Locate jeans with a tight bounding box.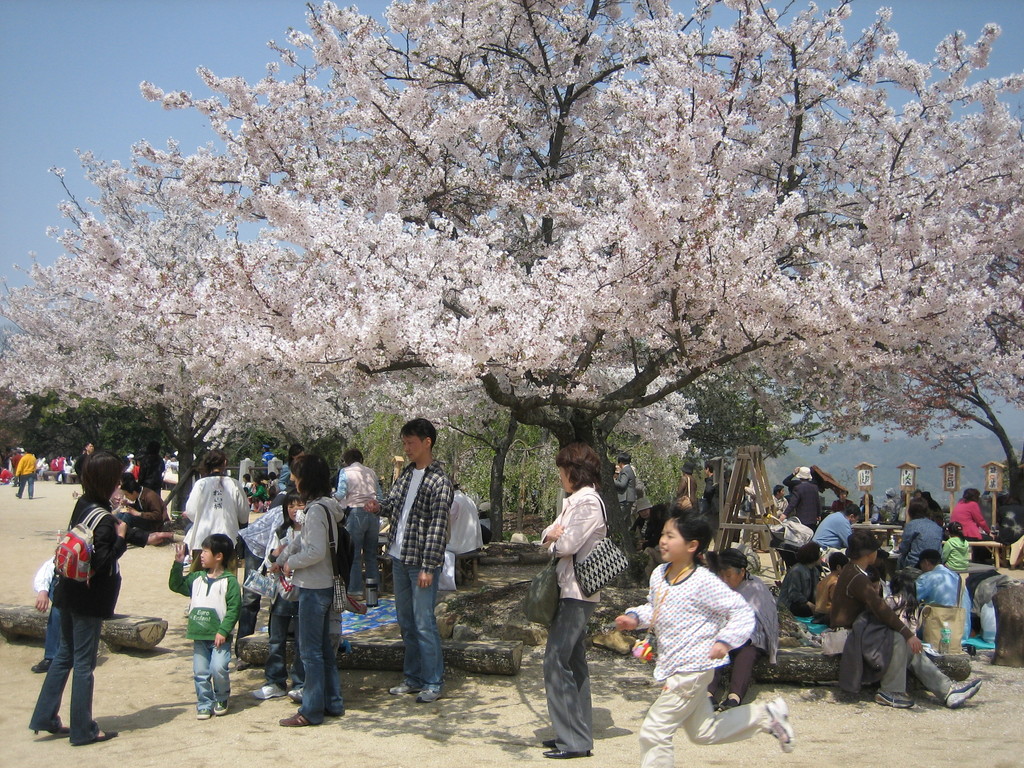
box(268, 586, 308, 684).
